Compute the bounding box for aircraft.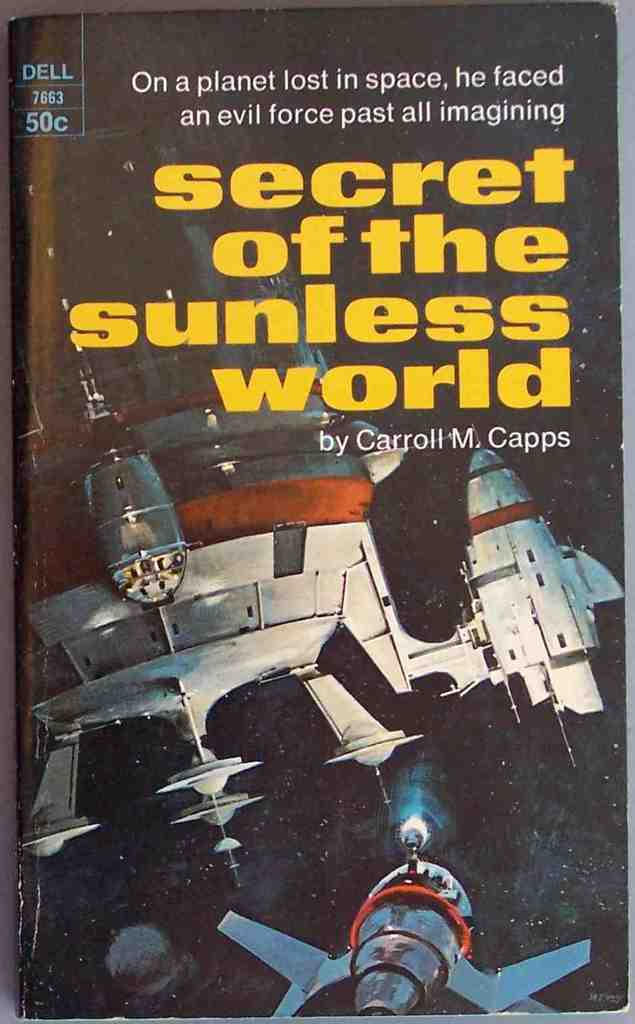
pyautogui.locateOnScreen(221, 824, 592, 1022).
